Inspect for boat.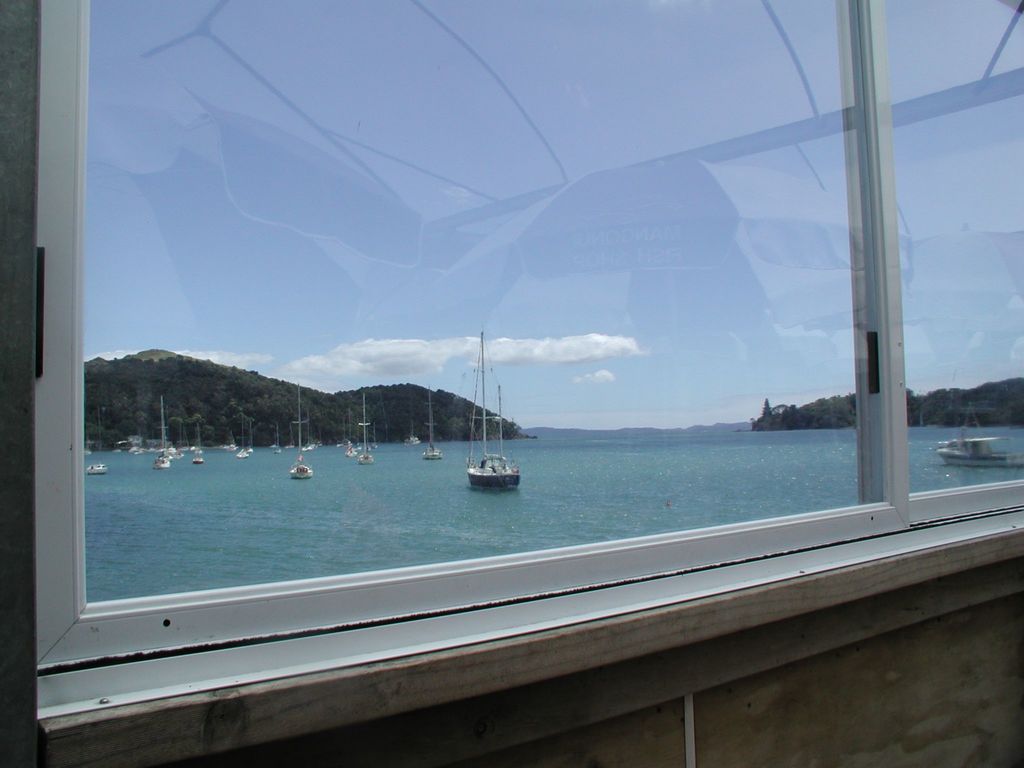
Inspection: BBox(82, 413, 106, 476).
